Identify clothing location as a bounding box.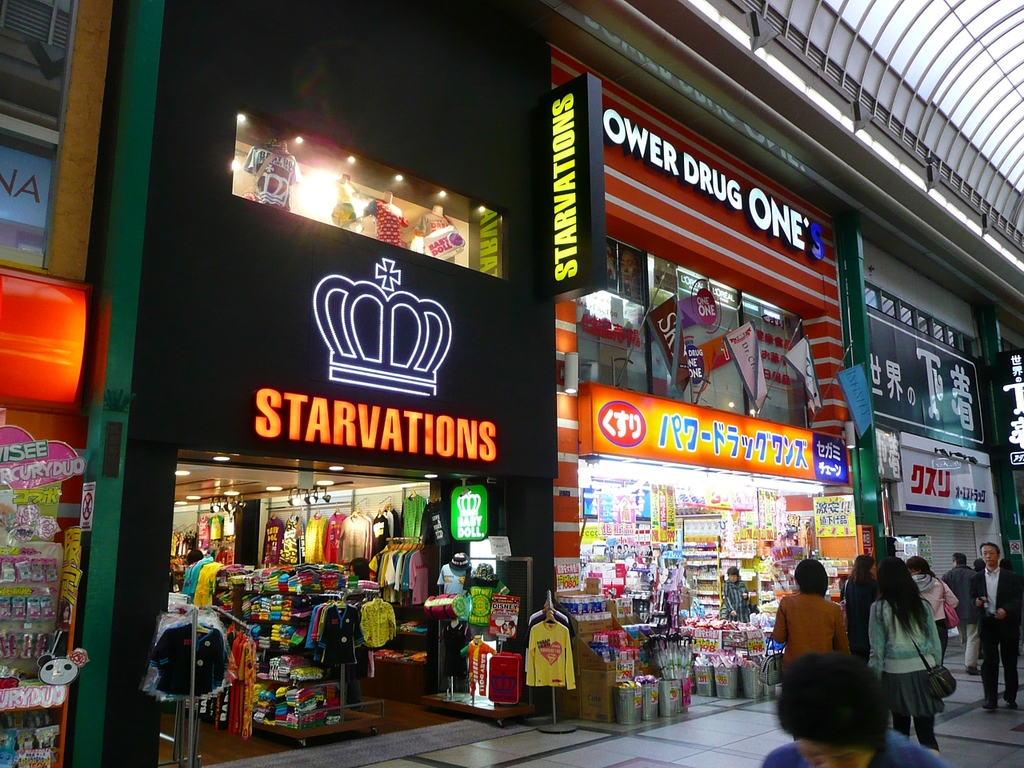
<box>861,591,951,751</box>.
